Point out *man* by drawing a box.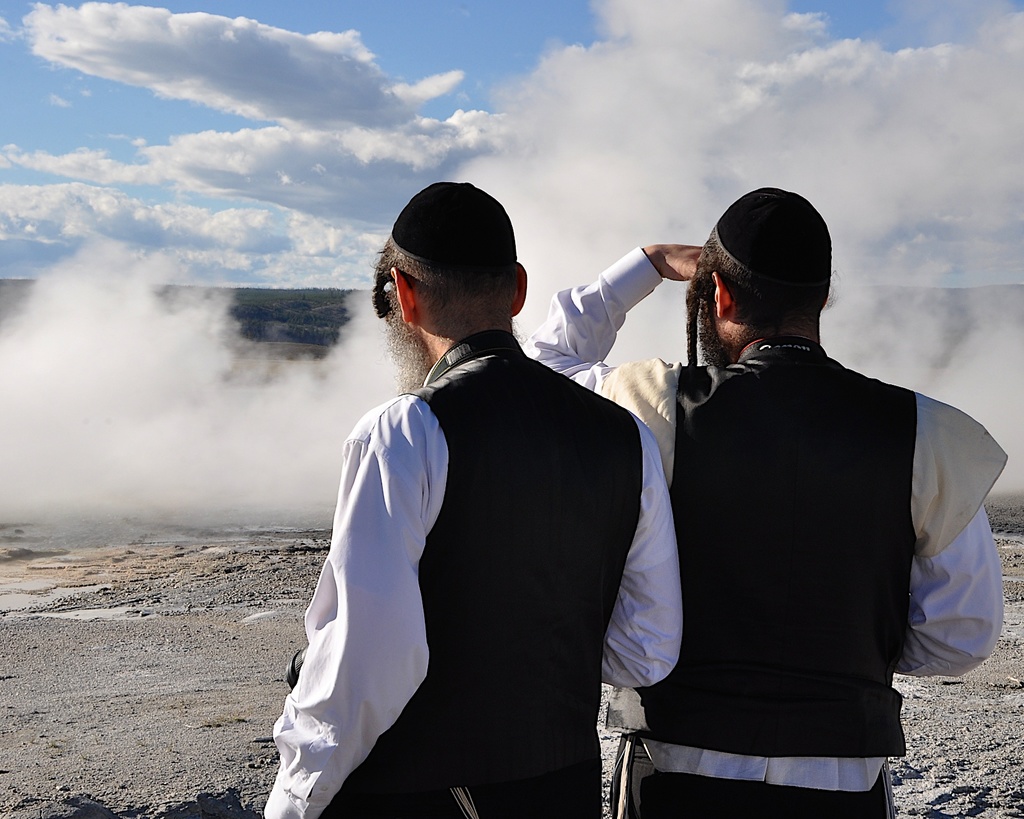
locate(278, 177, 654, 804).
